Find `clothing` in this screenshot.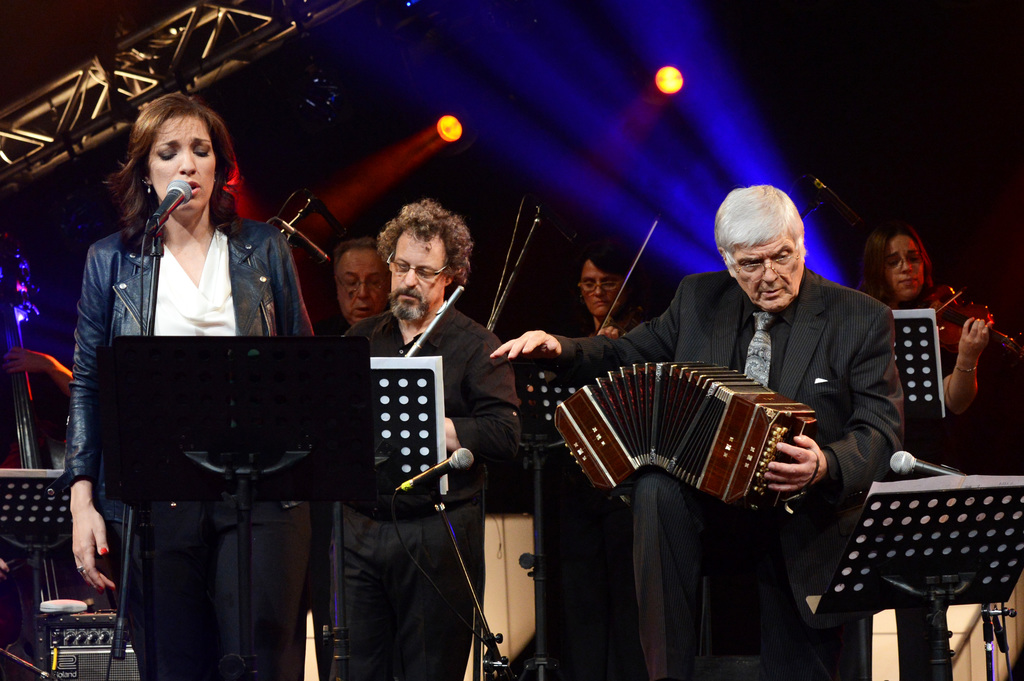
The bounding box for `clothing` is [left=329, top=301, right=522, bottom=680].
